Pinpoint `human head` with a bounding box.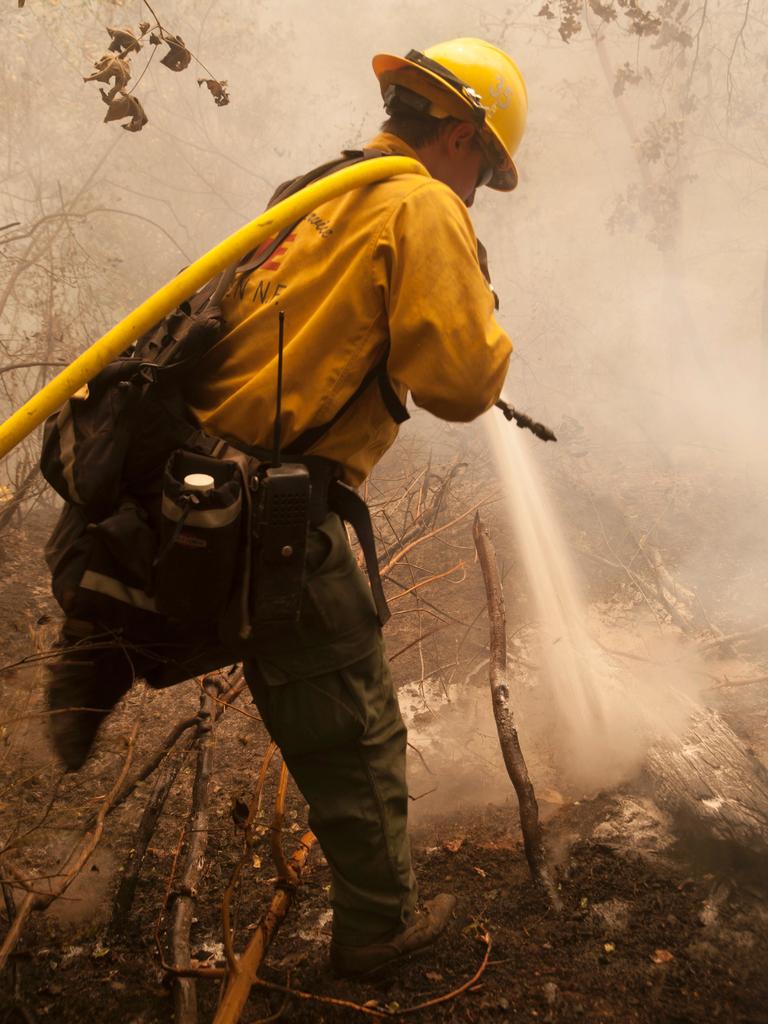
<bbox>388, 52, 522, 182</bbox>.
